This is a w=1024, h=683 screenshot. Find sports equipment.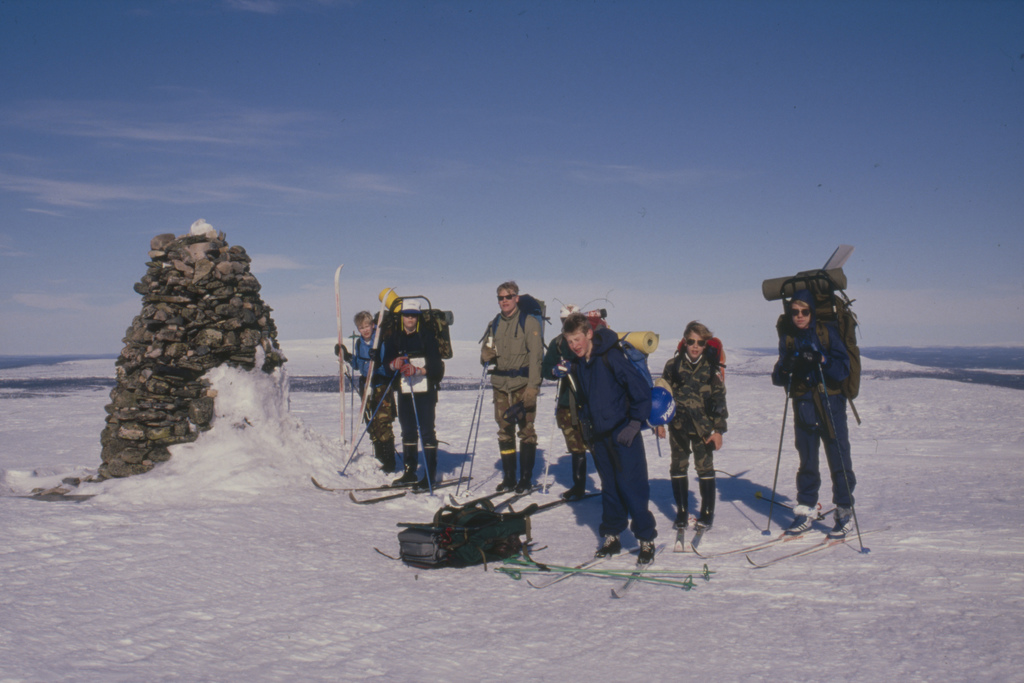
Bounding box: detection(334, 350, 410, 476).
